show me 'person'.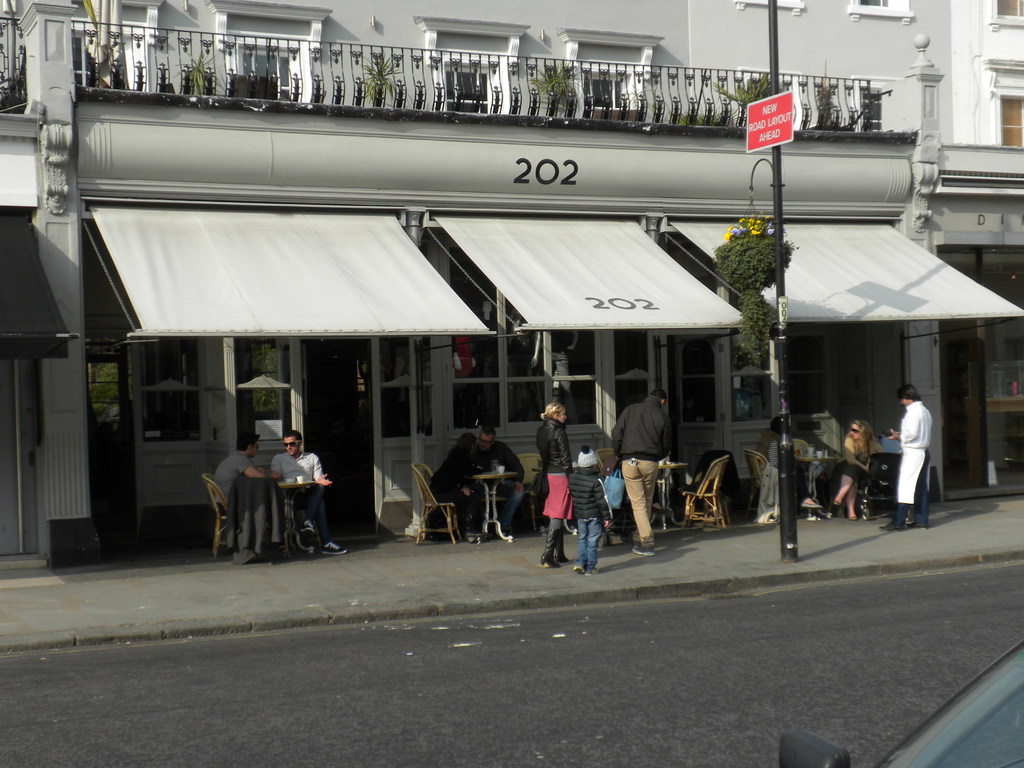
'person' is here: detection(470, 425, 525, 538).
